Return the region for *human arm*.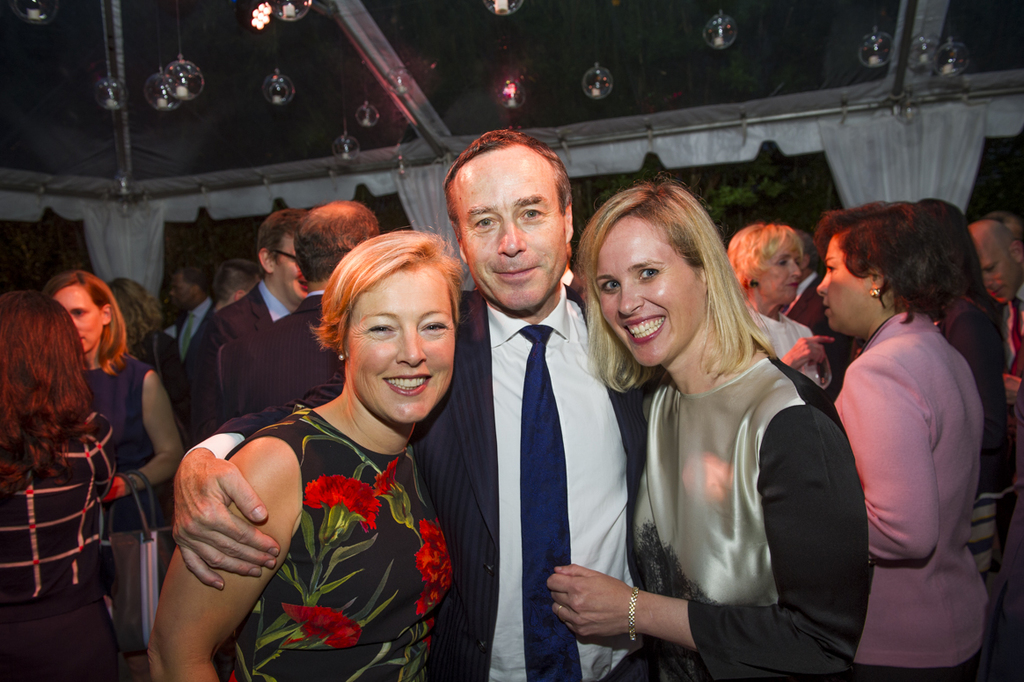
rect(99, 356, 193, 502).
